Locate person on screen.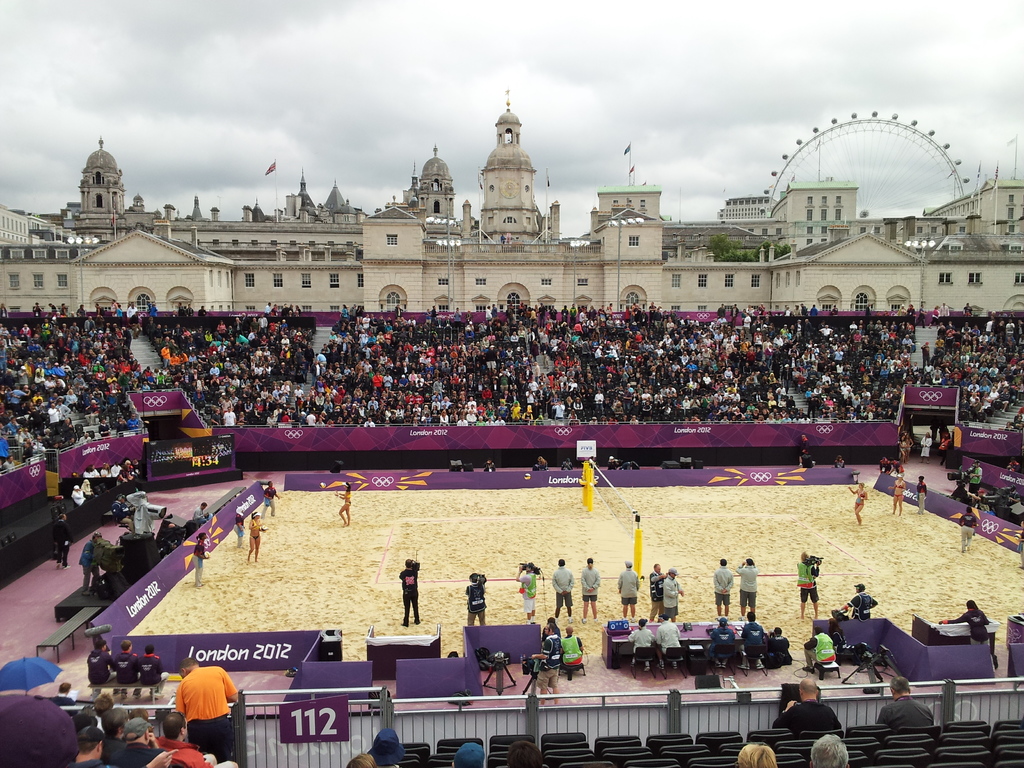
On screen at pyautogui.locateOnScreen(919, 431, 932, 461).
